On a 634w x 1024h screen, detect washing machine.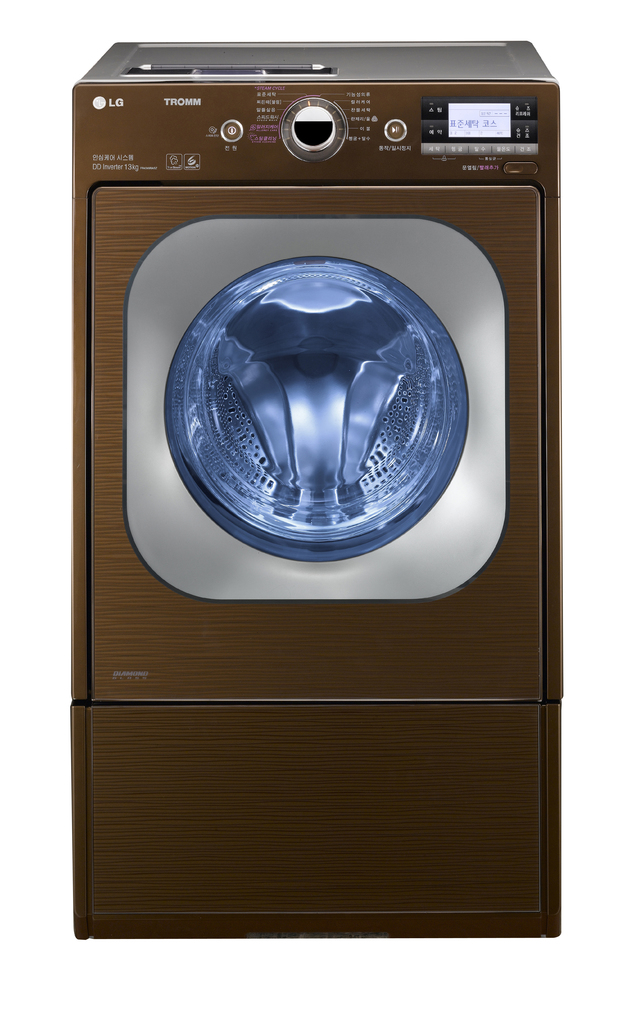
<box>66,34,559,940</box>.
